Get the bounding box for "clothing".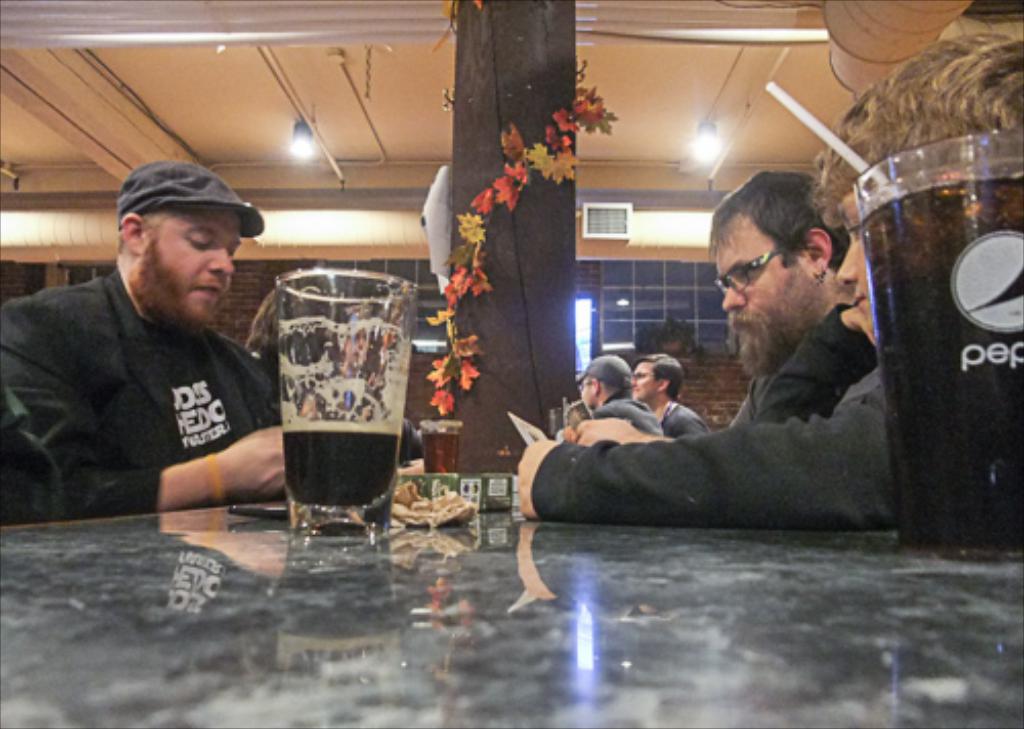
662, 401, 707, 436.
